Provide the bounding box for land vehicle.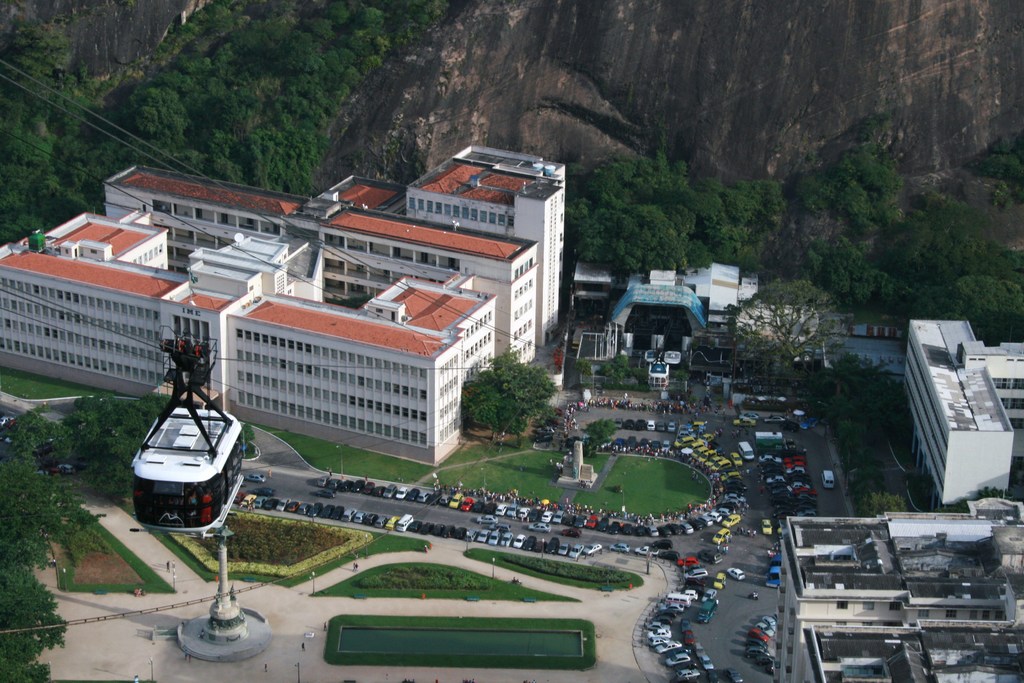
404:486:420:504.
